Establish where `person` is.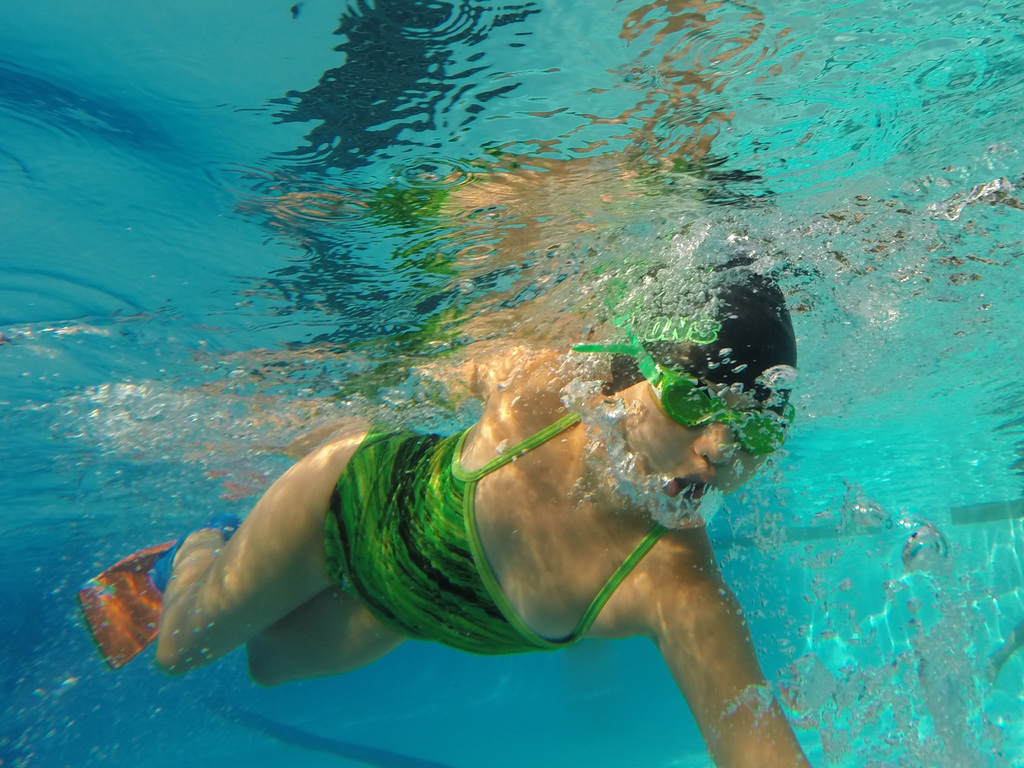
Established at left=109, top=156, right=800, bottom=767.
